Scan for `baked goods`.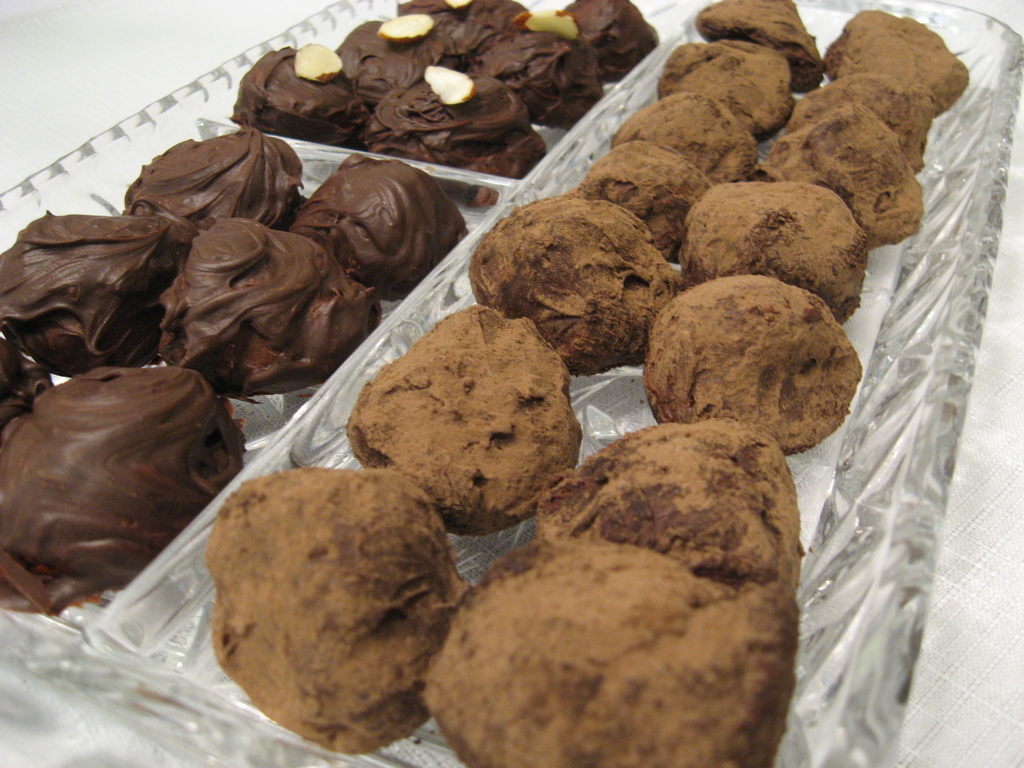
Scan result: (left=535, top=0, right=668, bottom=77).
